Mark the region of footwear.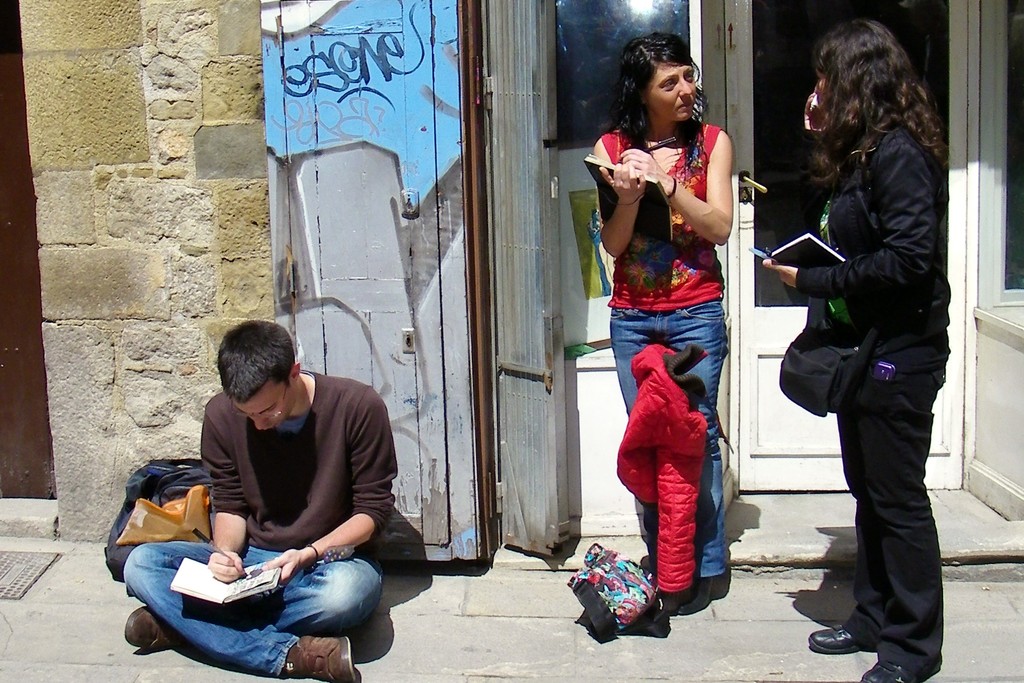
Region: 861,661,934,682.
